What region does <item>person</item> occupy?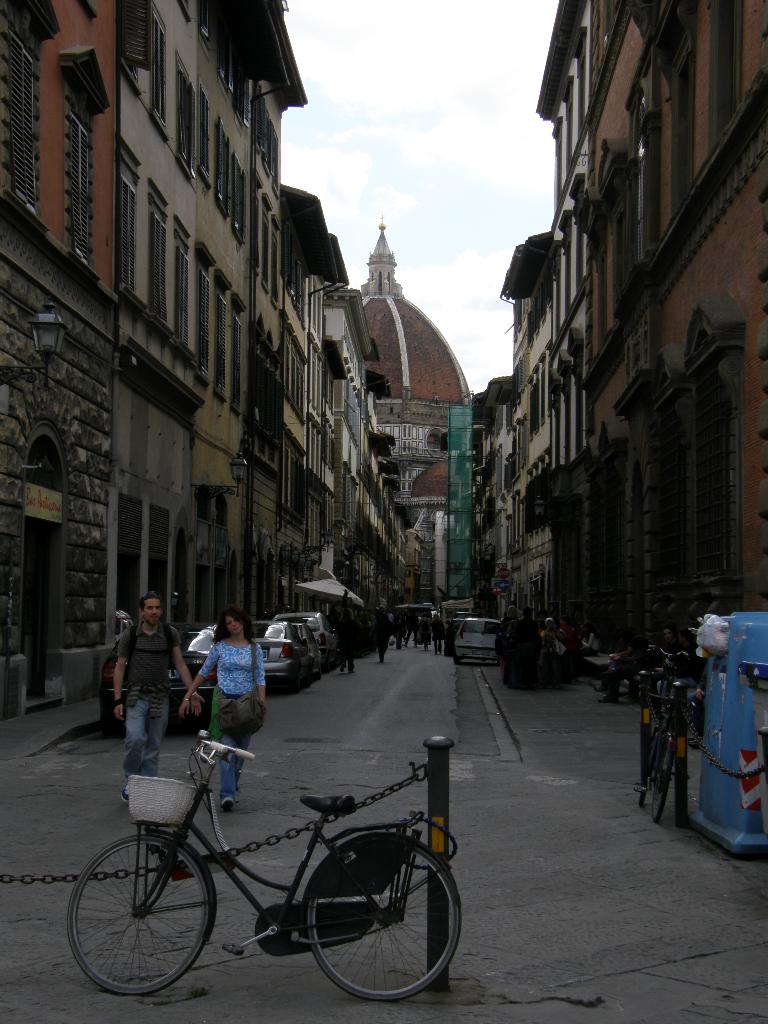
(left=434, top=612, right=449, bottom=655).
